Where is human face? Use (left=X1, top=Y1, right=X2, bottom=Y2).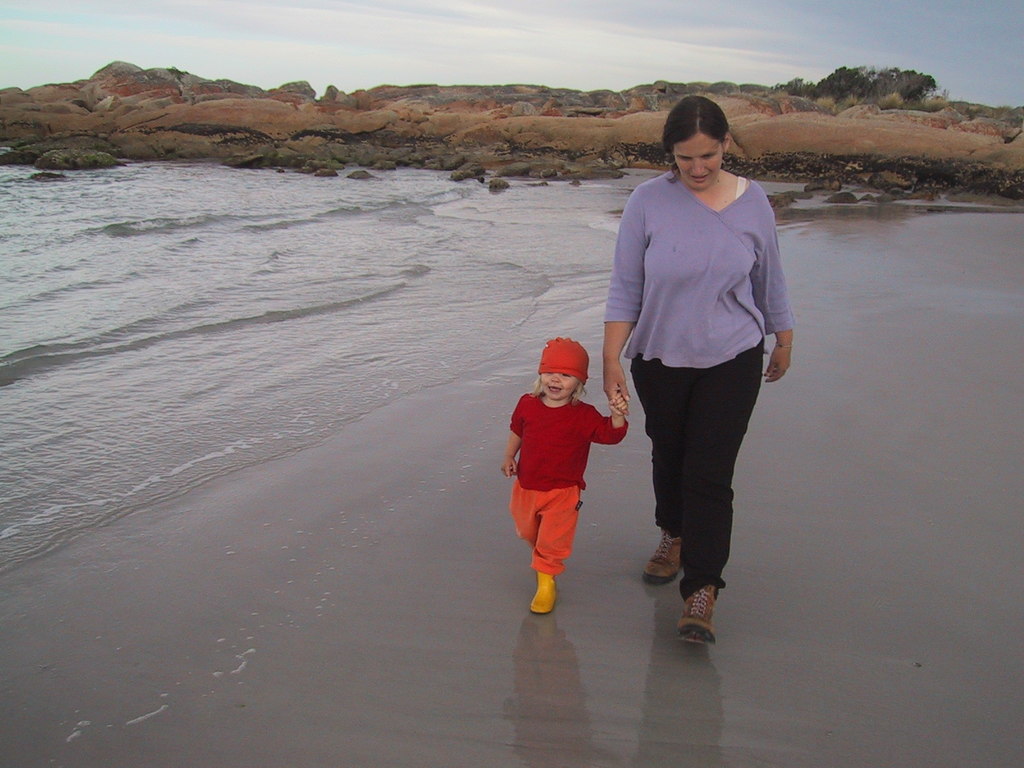
(left=673, top=136, right=725, bottom=193).
